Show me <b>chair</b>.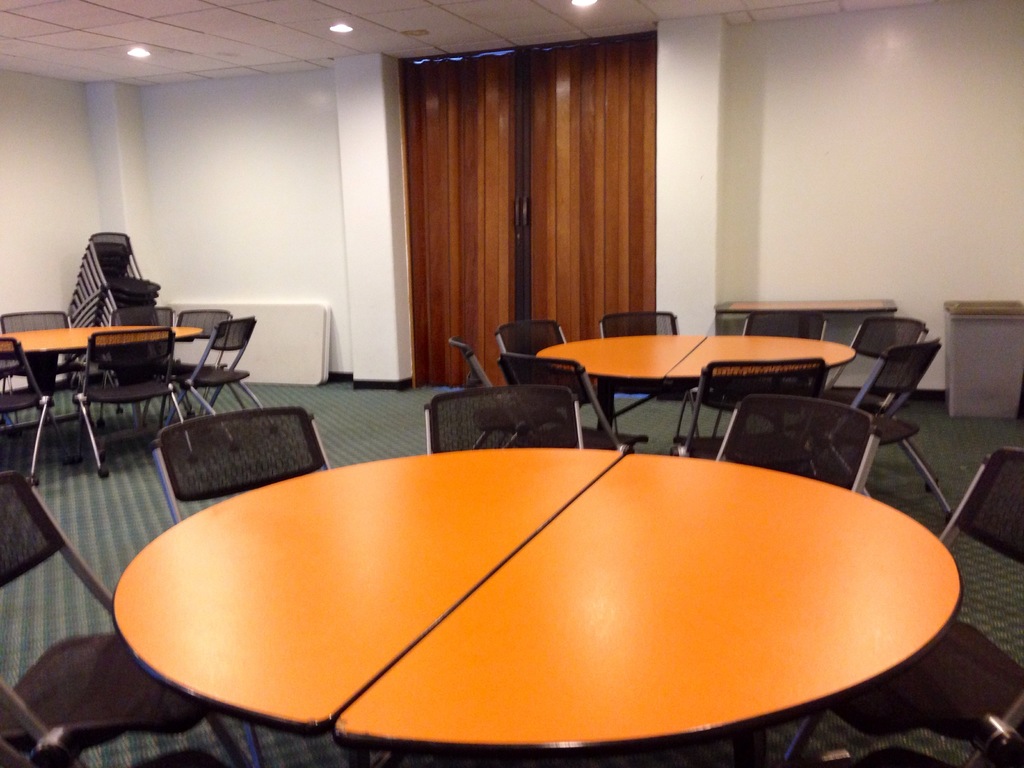
<b>chair</b> is here: crop(152, 406, 337, 767).
